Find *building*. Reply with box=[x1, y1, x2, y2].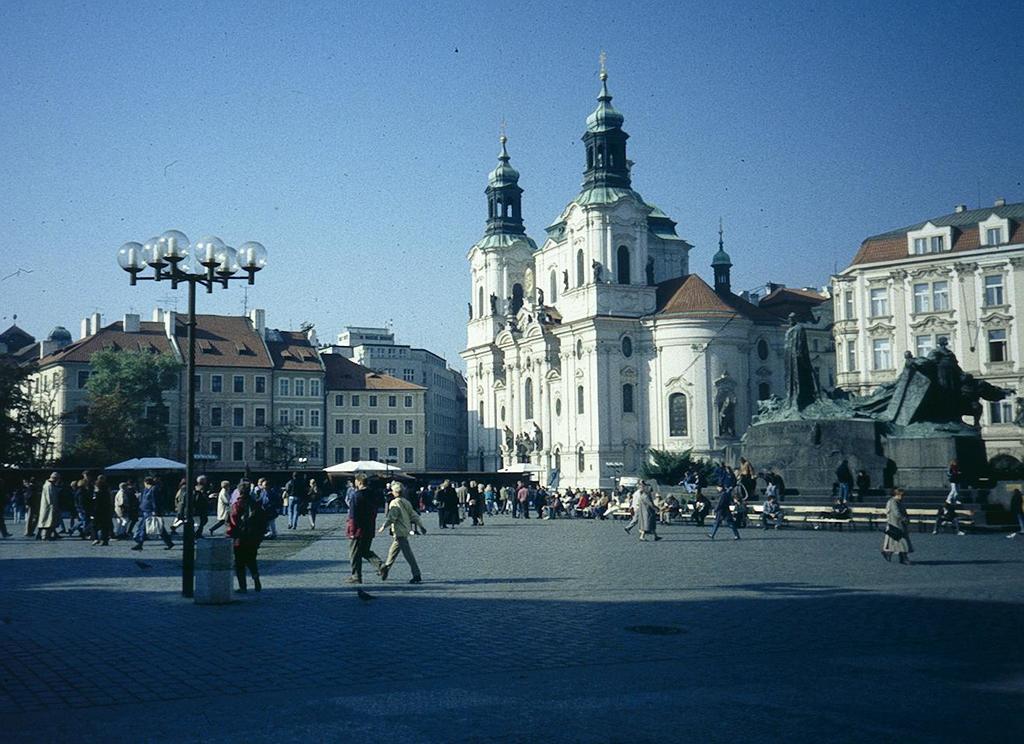
box=[827, 203, 1023, 465].
